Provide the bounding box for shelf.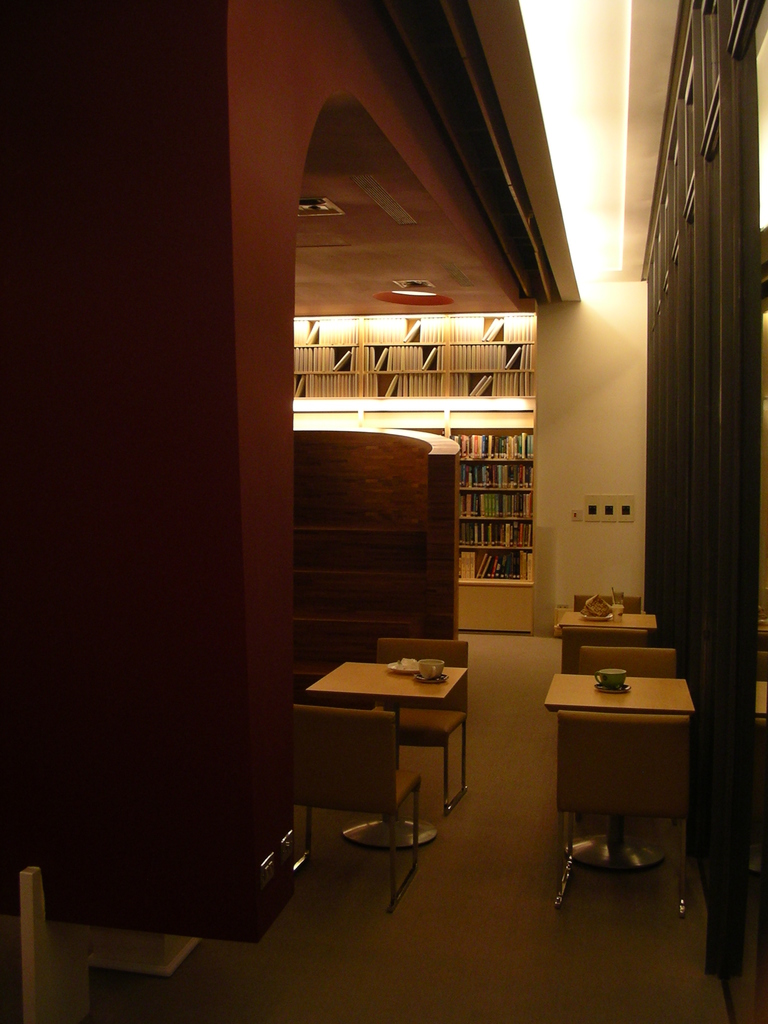
locate(453, 427, 532, 462).
